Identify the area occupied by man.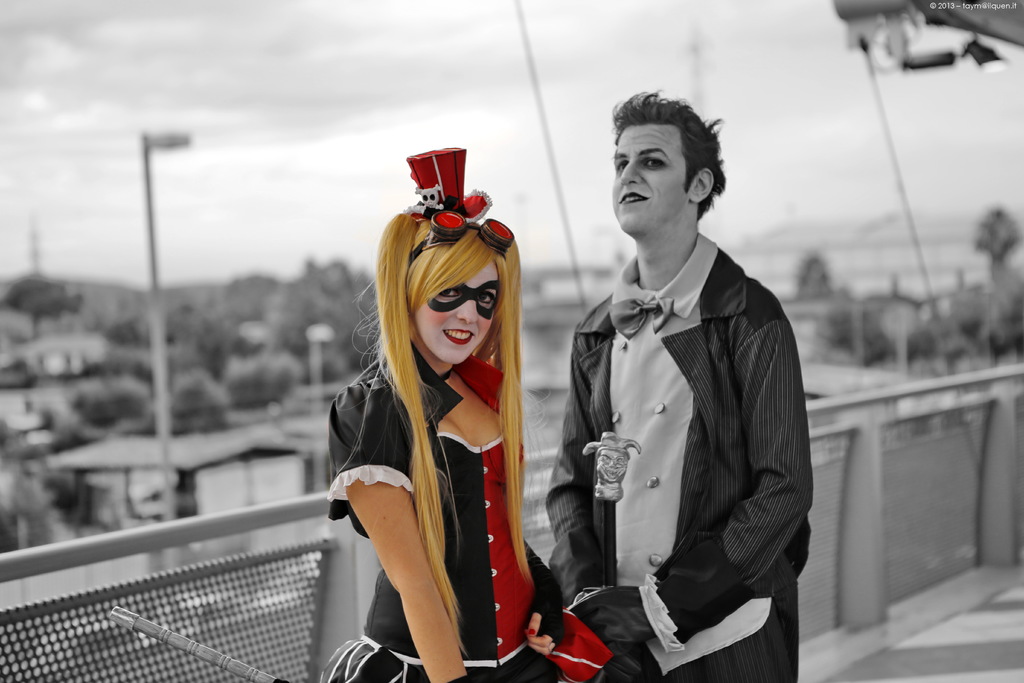
Area: left=541, top=110, right=825, bottom=676.
